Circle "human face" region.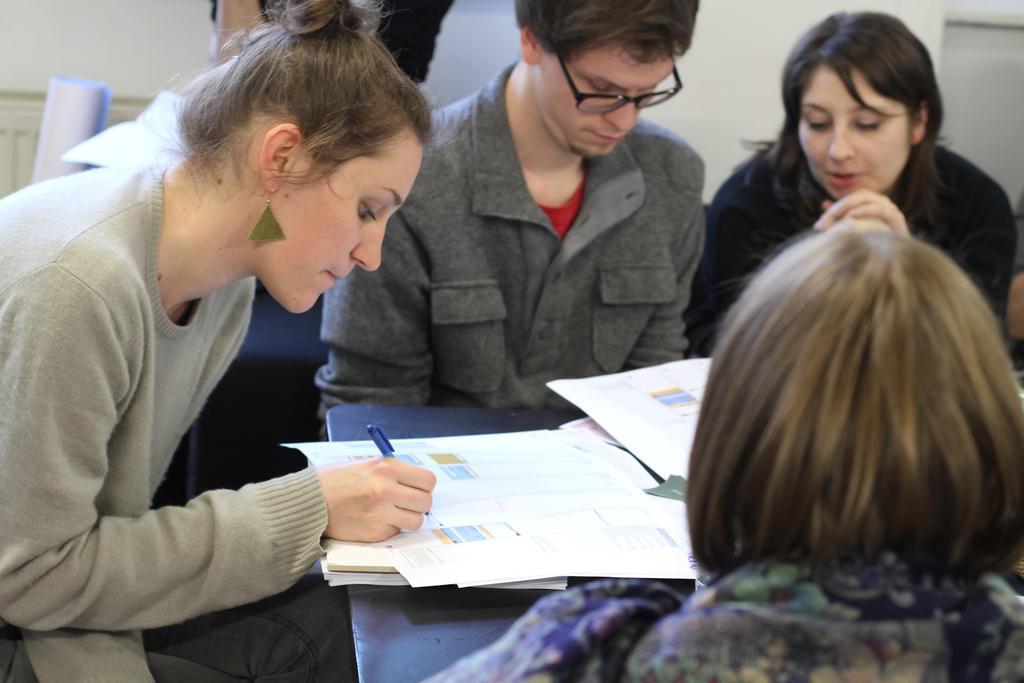
Region: rect(801, 62, 912, 195).
